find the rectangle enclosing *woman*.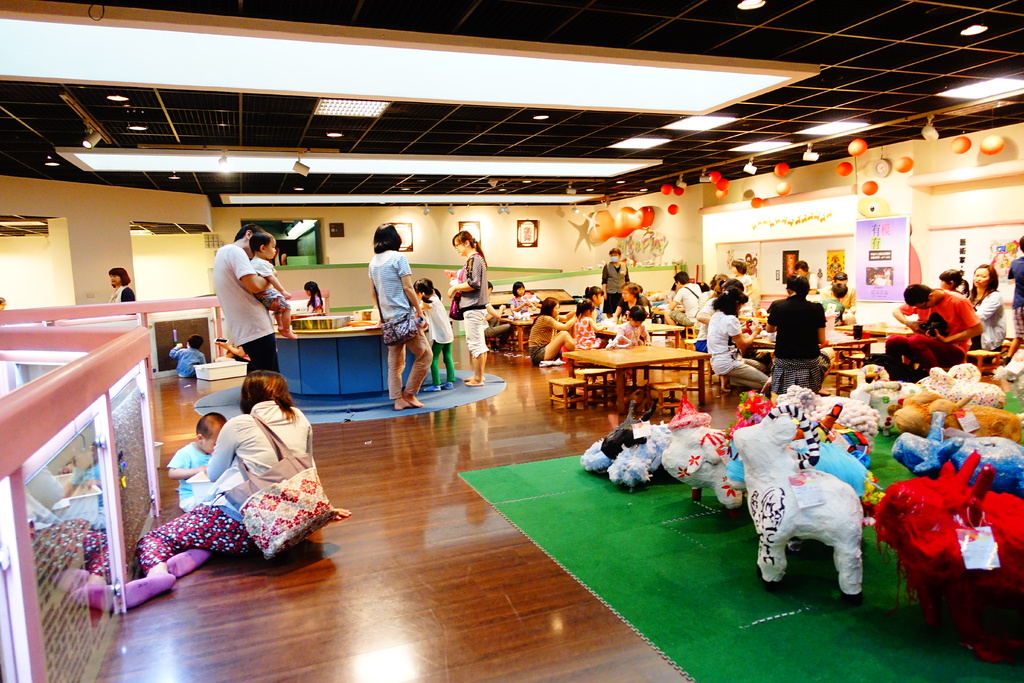
region(159, 377, 319, 547).
